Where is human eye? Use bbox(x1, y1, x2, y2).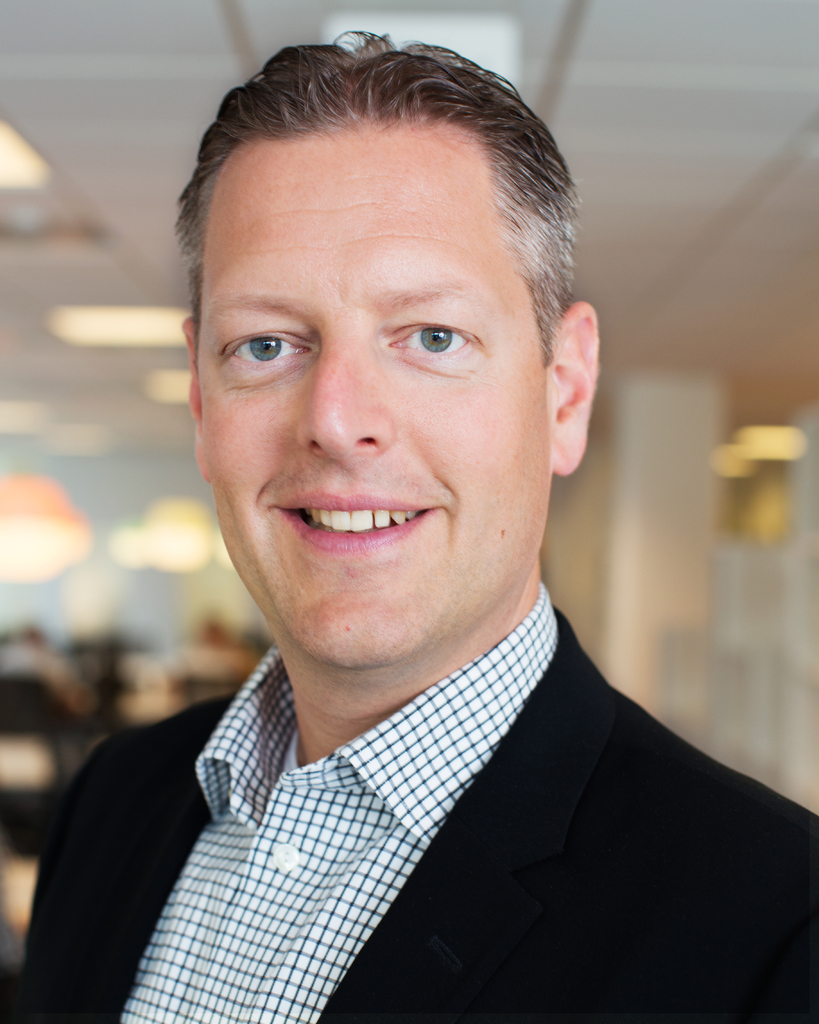
bbox(380, 299, 497, 369).
